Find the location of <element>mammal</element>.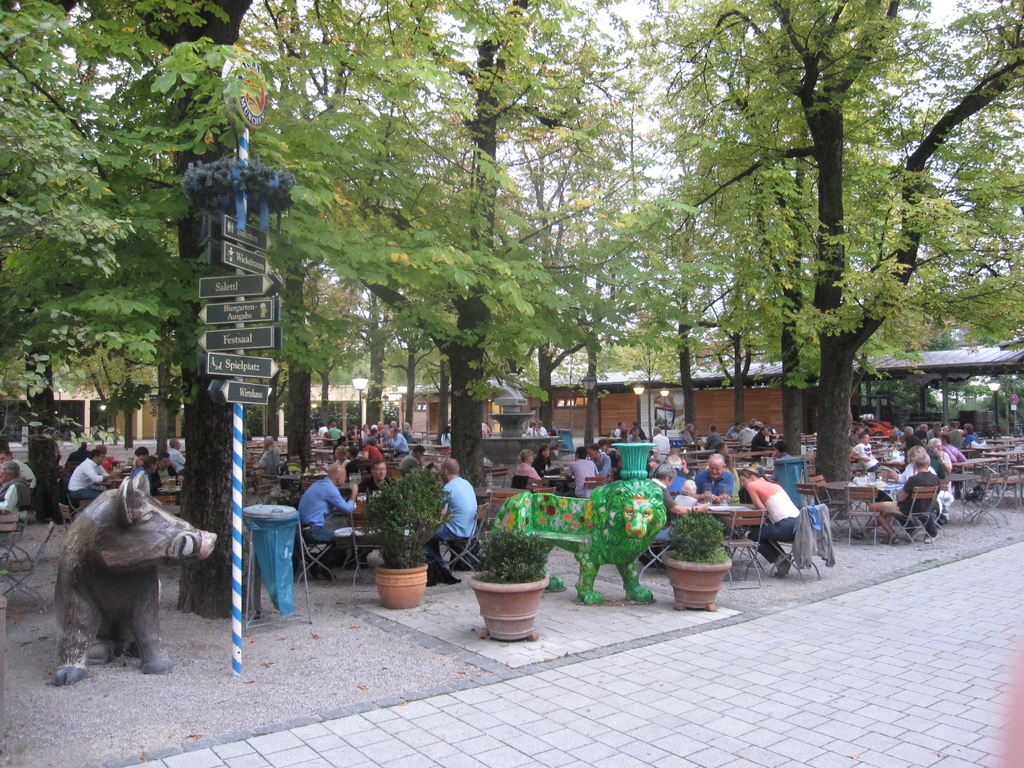
Location: bbox=(296, 459, 362, 572).
